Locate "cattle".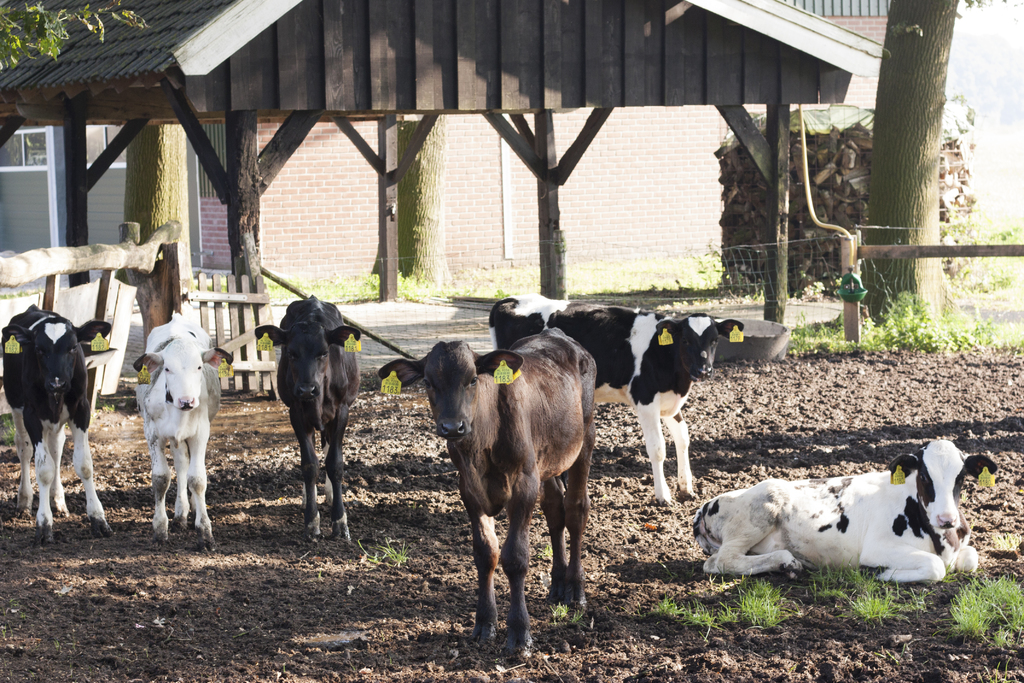
Bounding box: (left=252, top=300, right=359, bottom=542).
